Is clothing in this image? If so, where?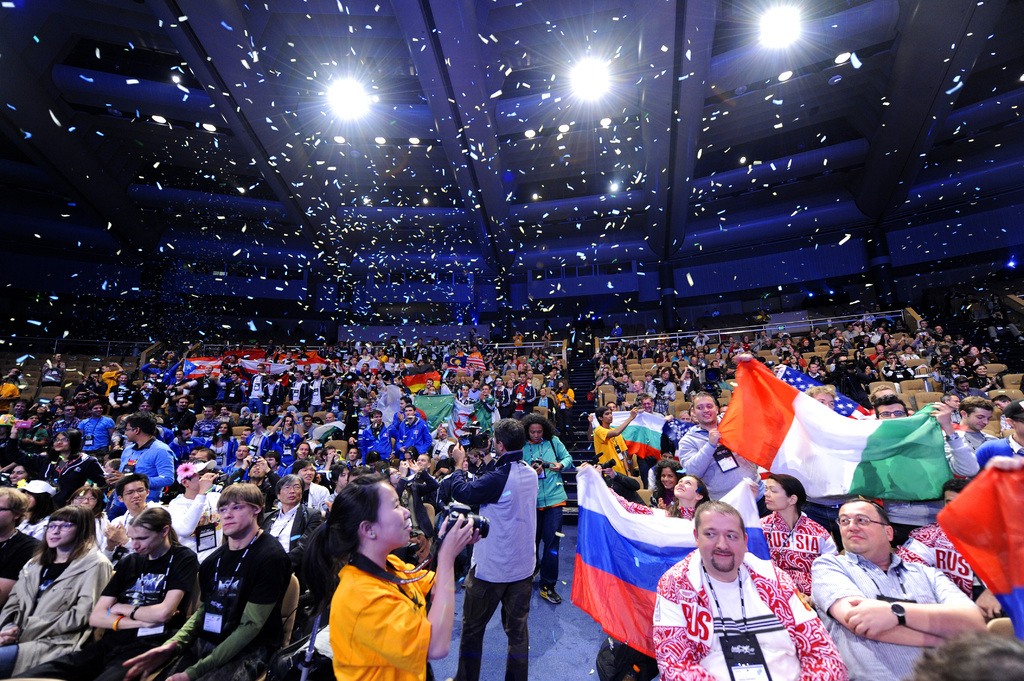
Yes, at box(454, 368, 467, 376).
